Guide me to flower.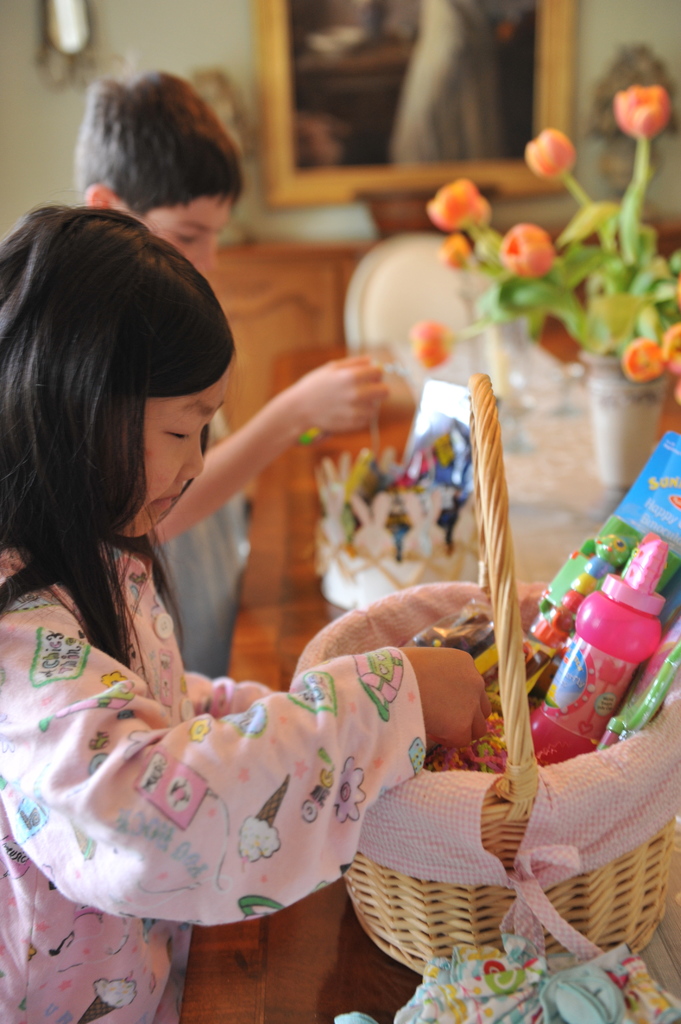
Guidance: x1=441 y1=232 x2=473 y2=273.
